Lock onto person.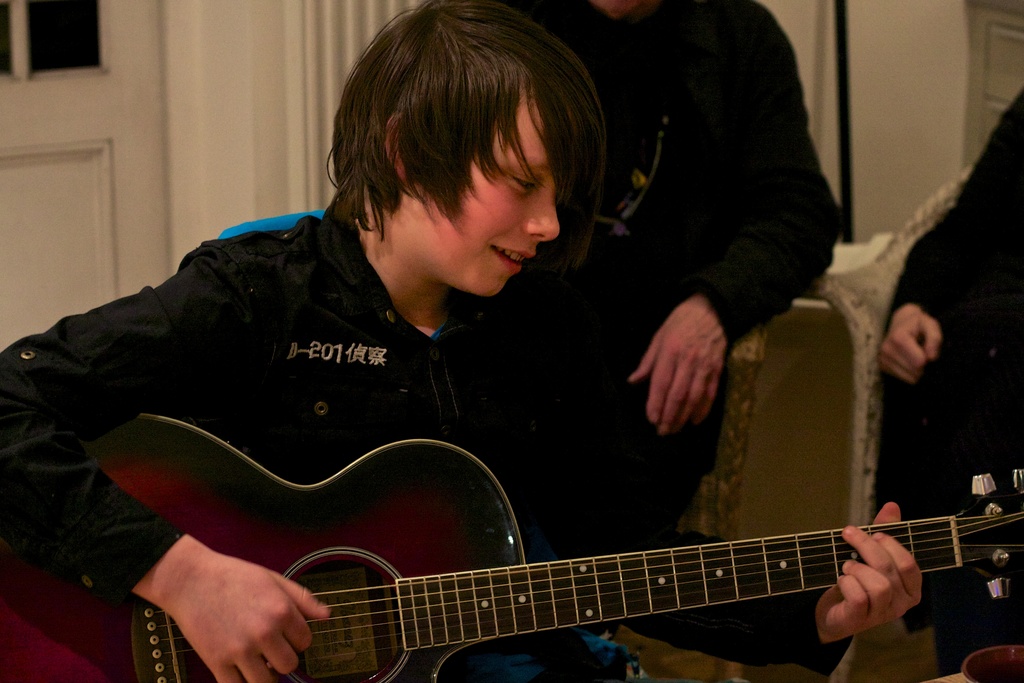
Locked: 899 81 1023 679.
